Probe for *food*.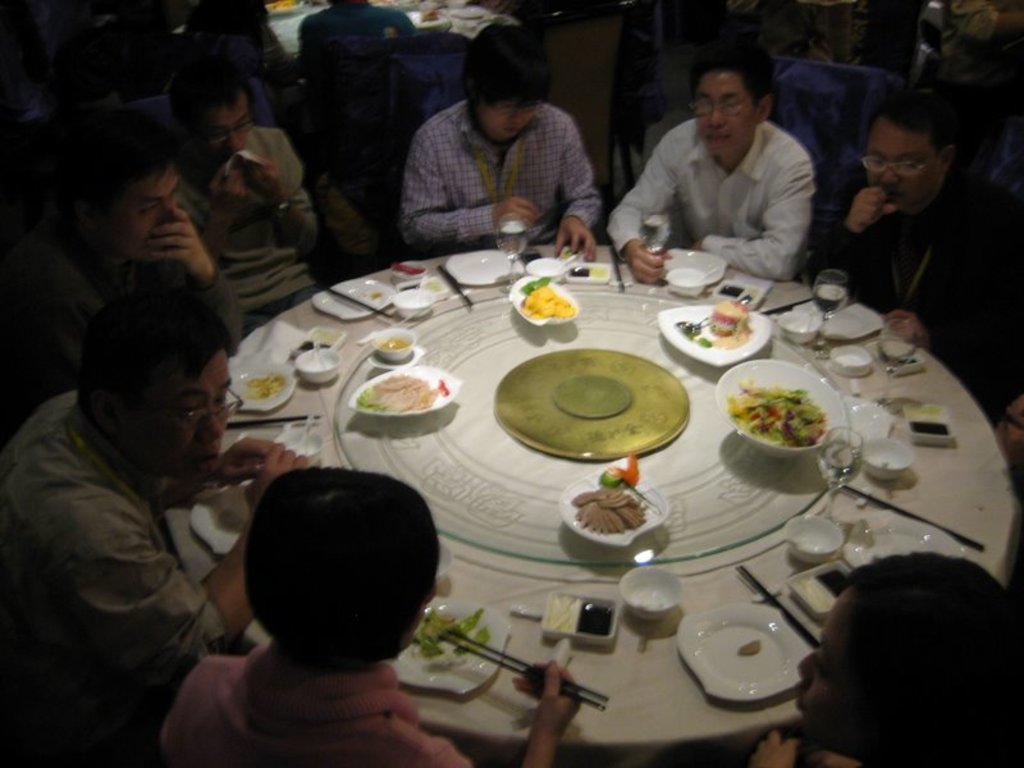
Probe result: (left=244, top=369, right=291, bottom=398).
